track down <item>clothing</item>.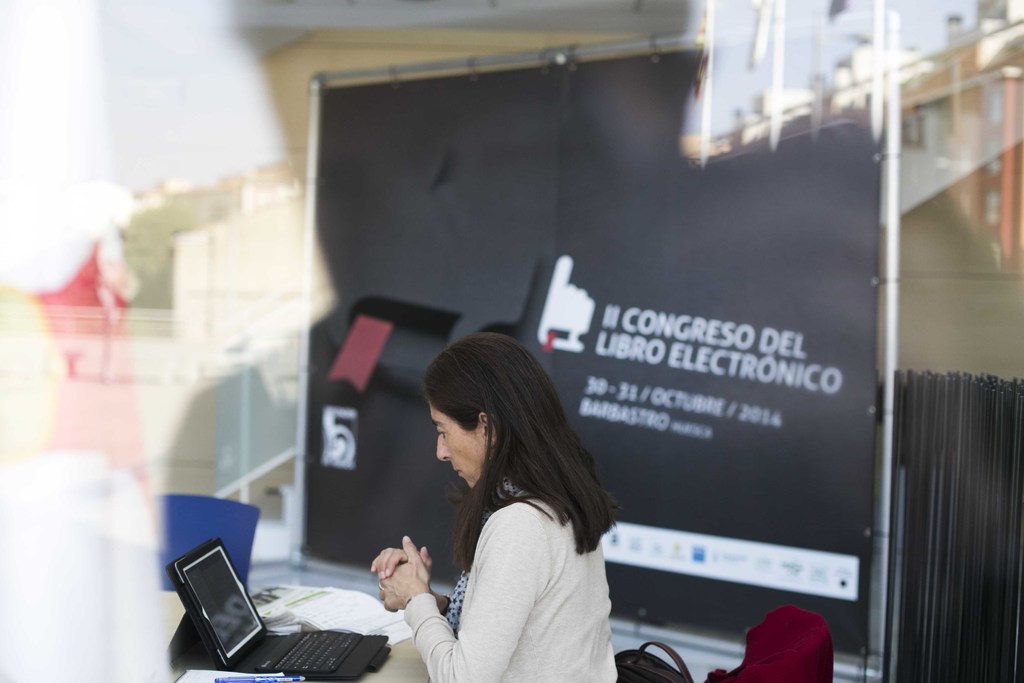
Tracked to [402,474,621,682].
